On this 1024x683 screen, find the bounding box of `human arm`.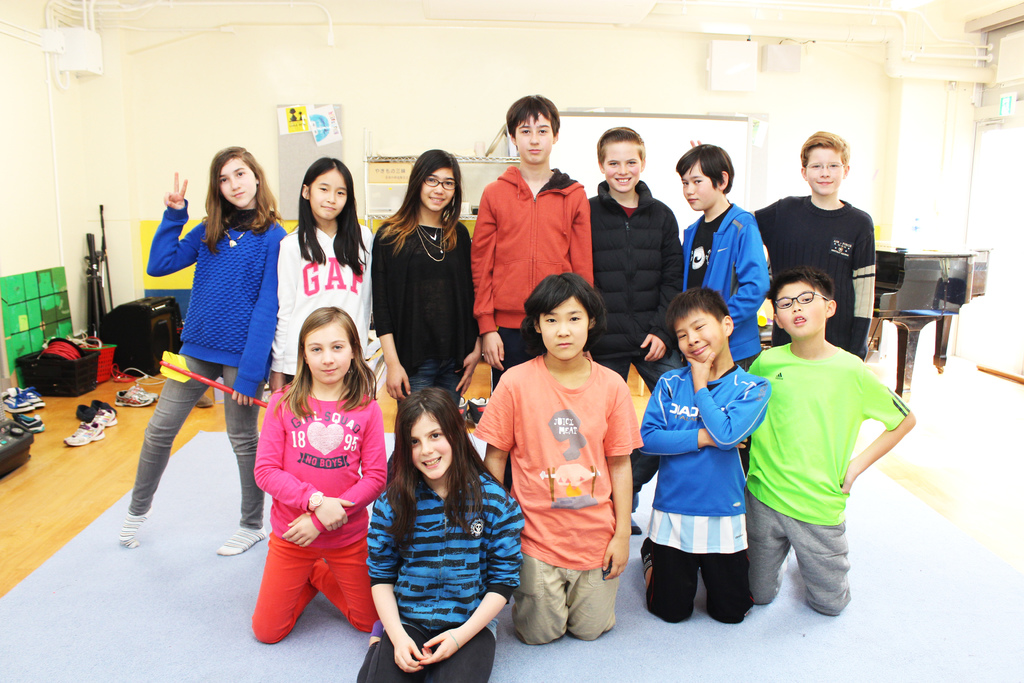
Bounding box: 640/371/750/459.
